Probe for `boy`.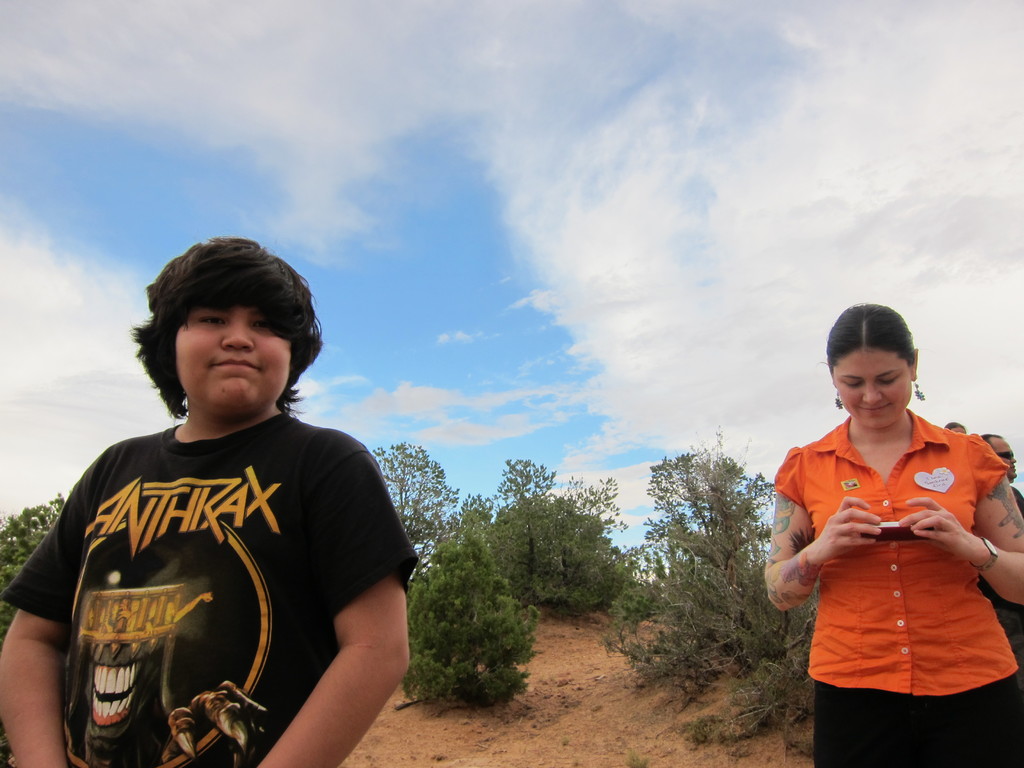
Probe result: pyautogui.locateOnScreen(27, 244, 397, 757).
